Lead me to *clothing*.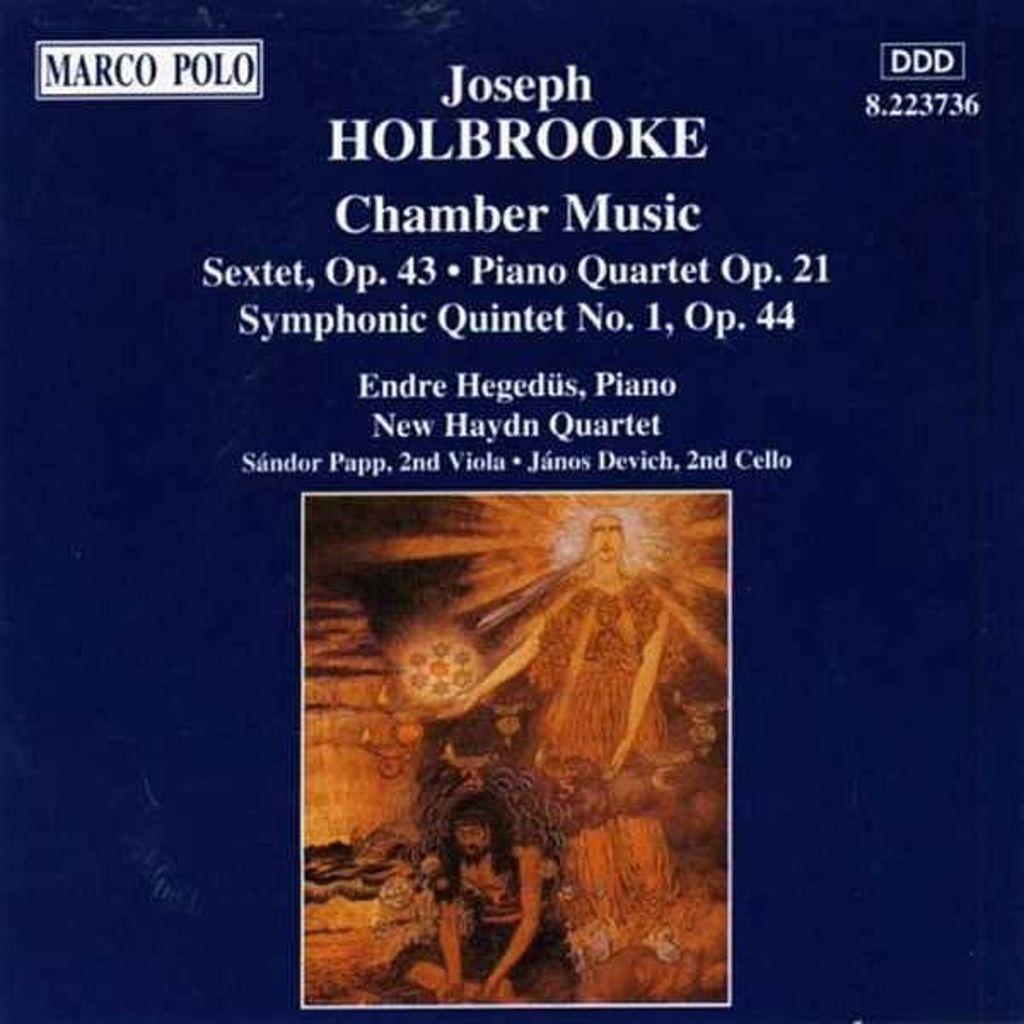
Lead to [x1=396, y1=928, x2=577, y2=995].
